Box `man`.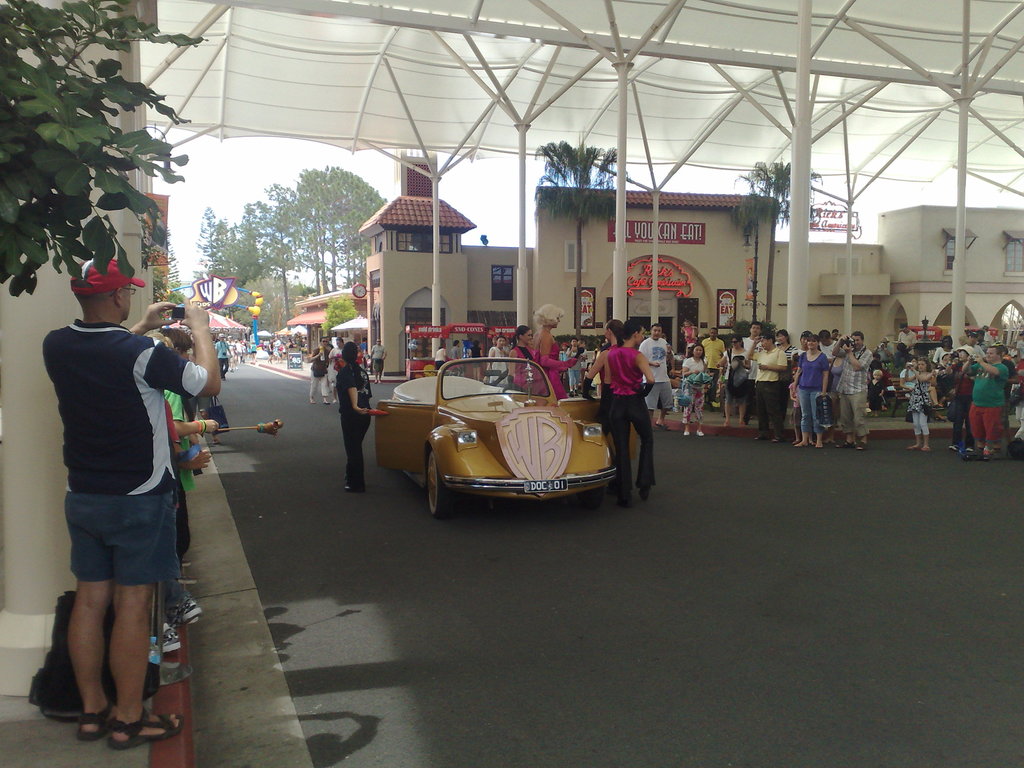
<bbox>46, 257, 223, 749</bbox>.
